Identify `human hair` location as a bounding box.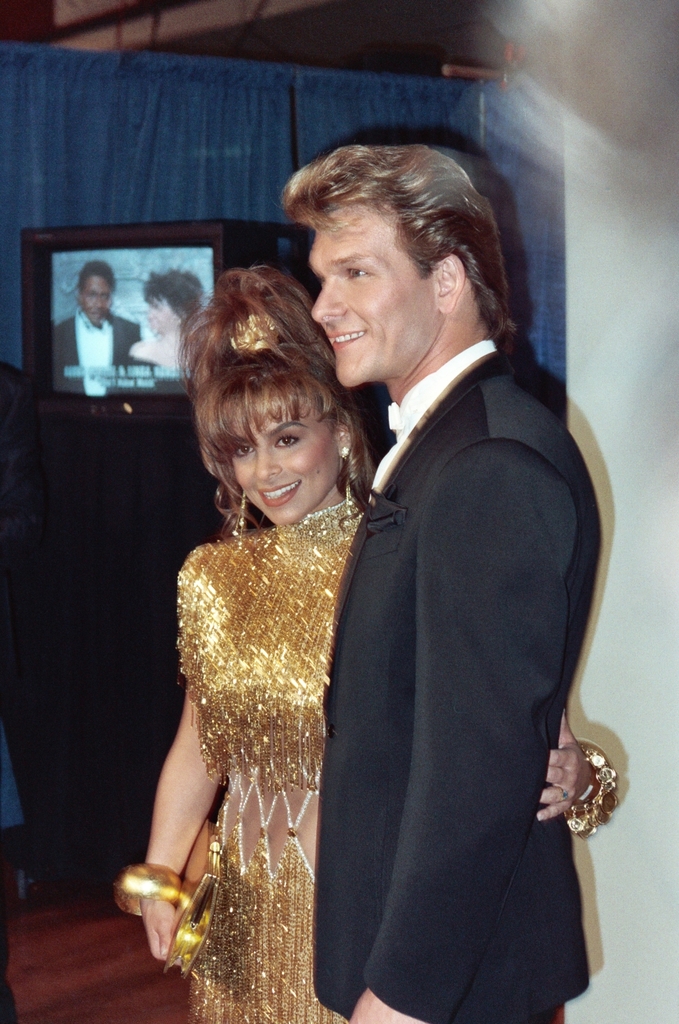
detection(145, 272, 206, 319).
